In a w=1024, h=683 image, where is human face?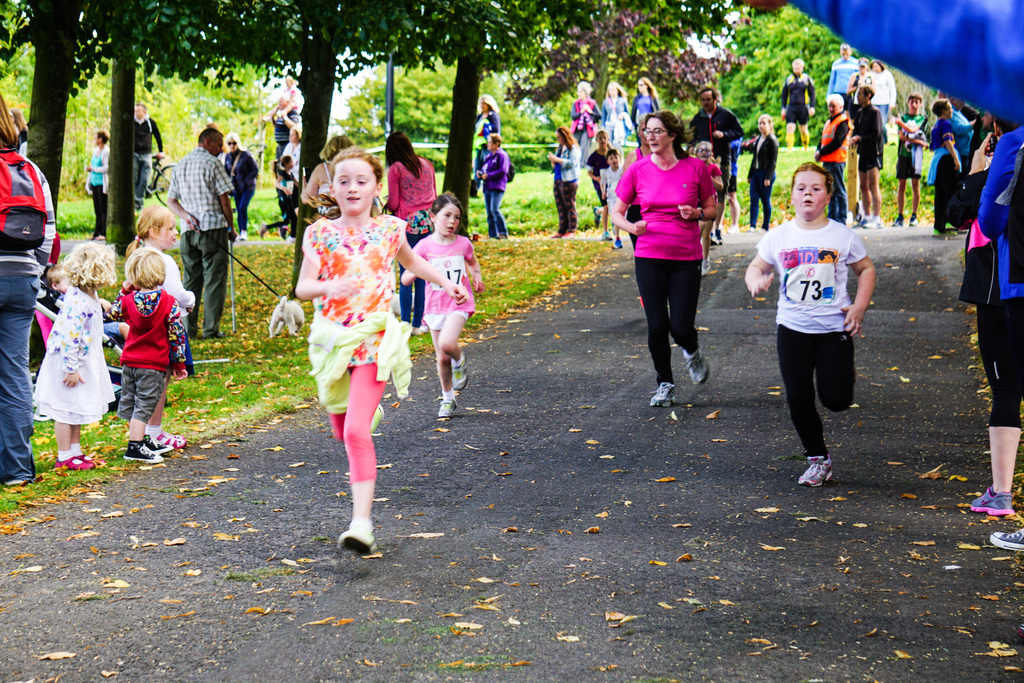
<bbox>788, 167, 827, 211</bbox>.
